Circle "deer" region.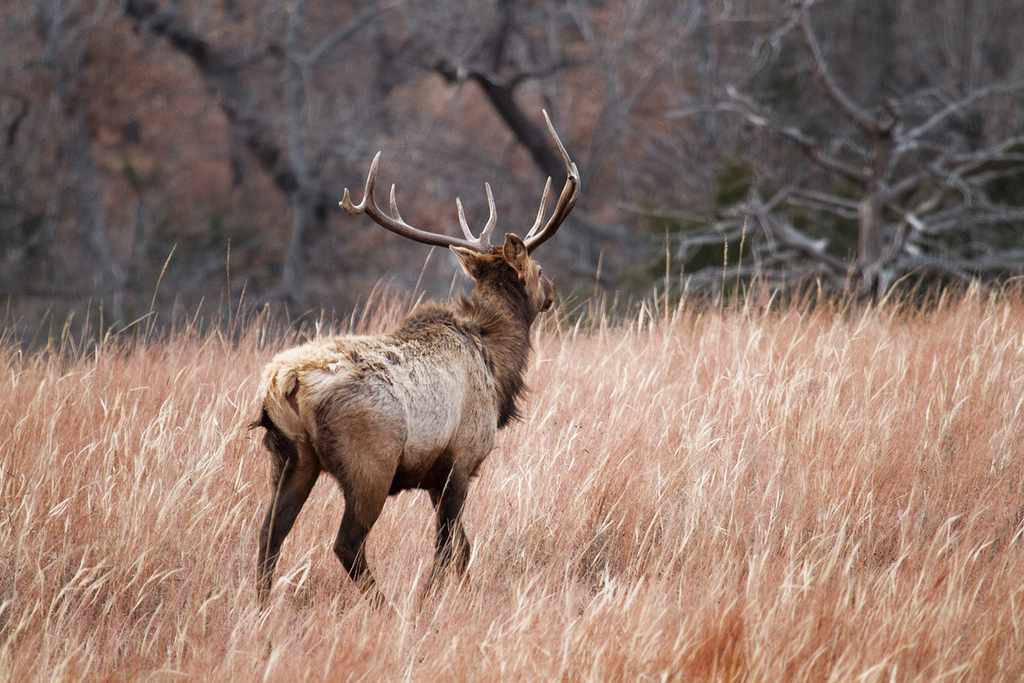
Region: bbox(255, 105, 584, 622).
